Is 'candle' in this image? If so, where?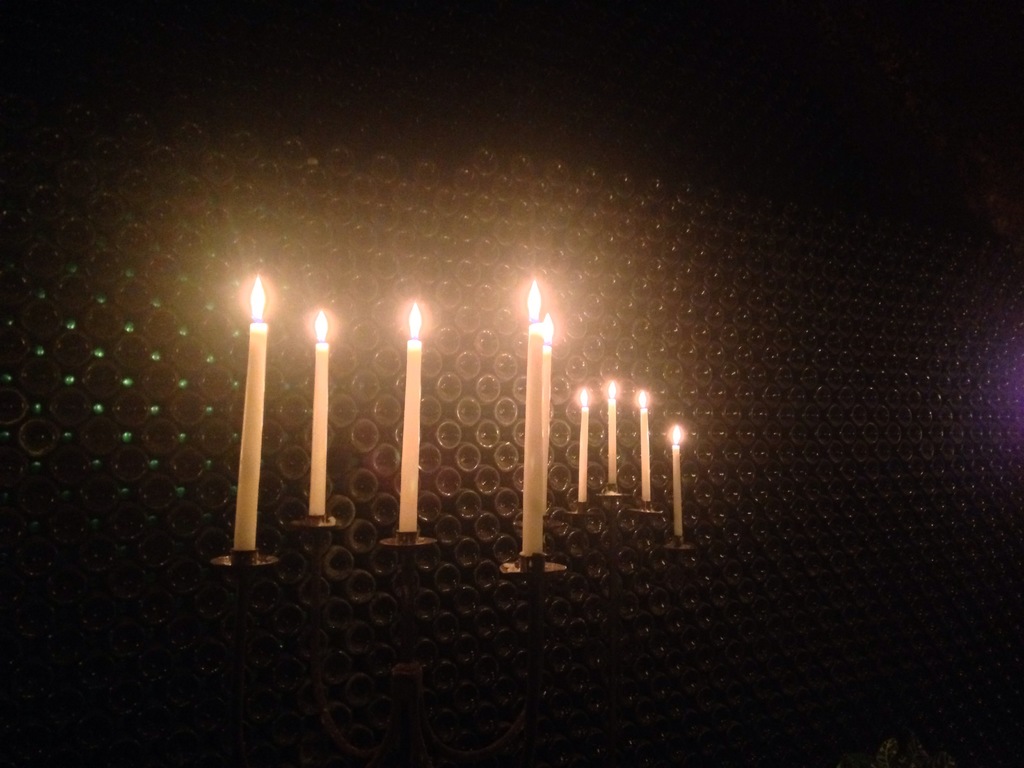
Yes, at box=[520, 280, 540, 555].
